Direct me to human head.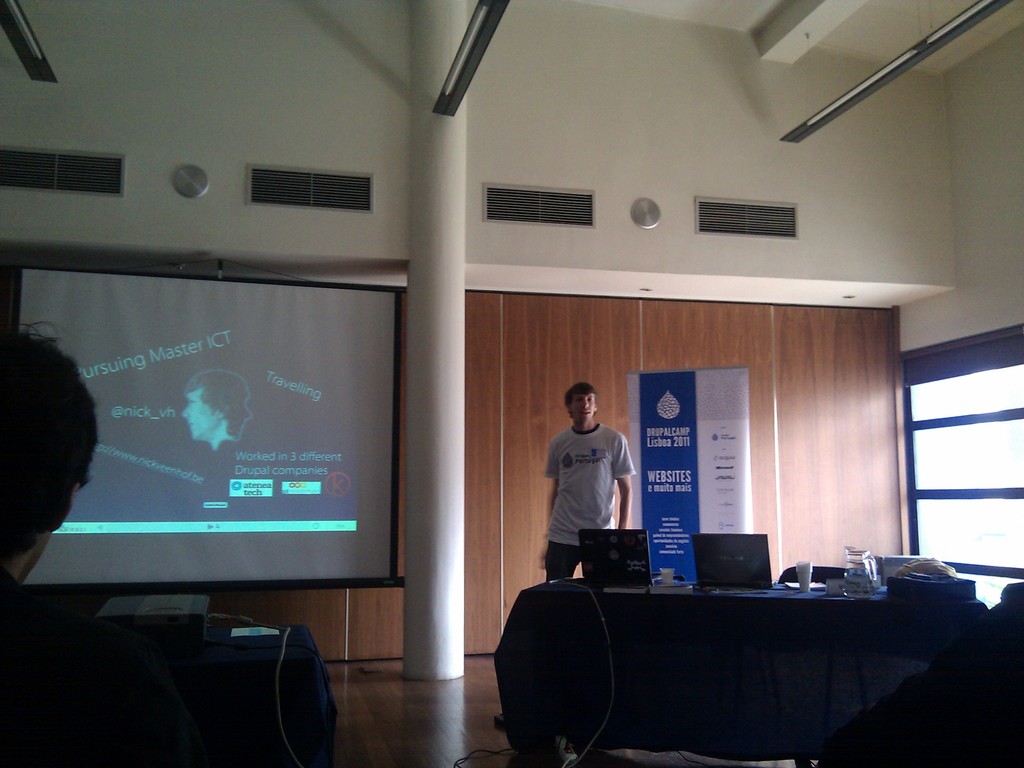
Direction: 564, 383, 599, 426.
